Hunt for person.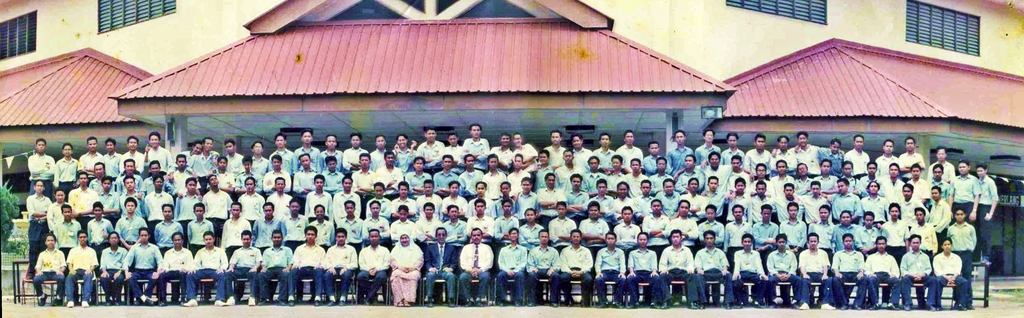
Hunted down at 798 234 828 308.
